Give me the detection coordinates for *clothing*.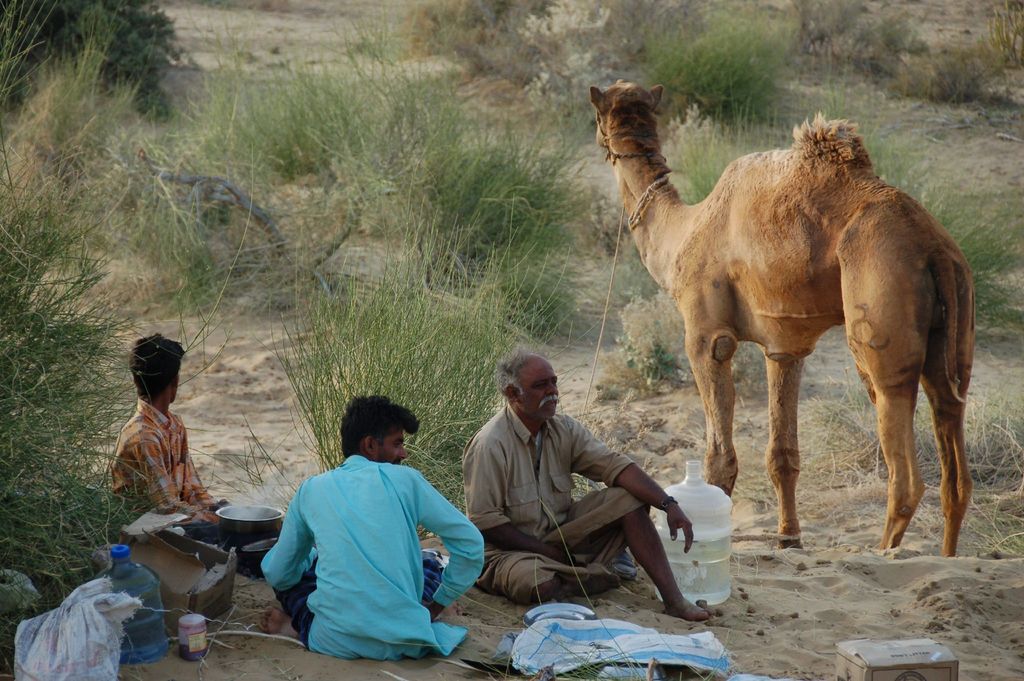
<bbox>265, 445, 473, 666</bbox>.
